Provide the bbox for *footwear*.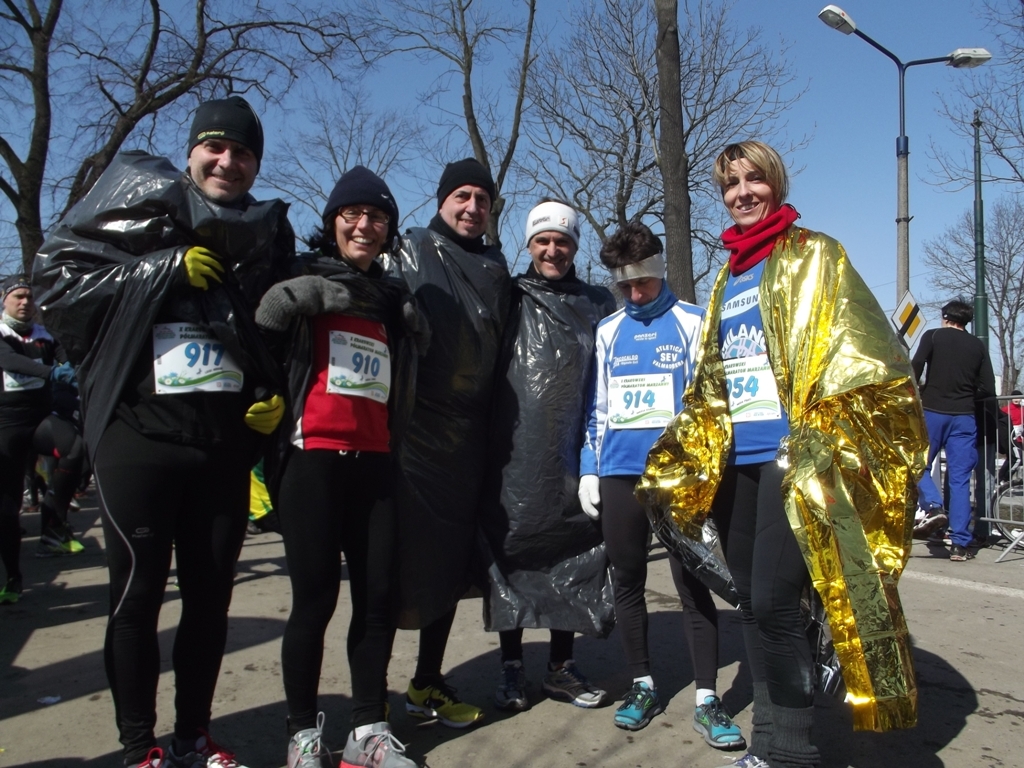
bbox=[126, 745, 169, 767].
